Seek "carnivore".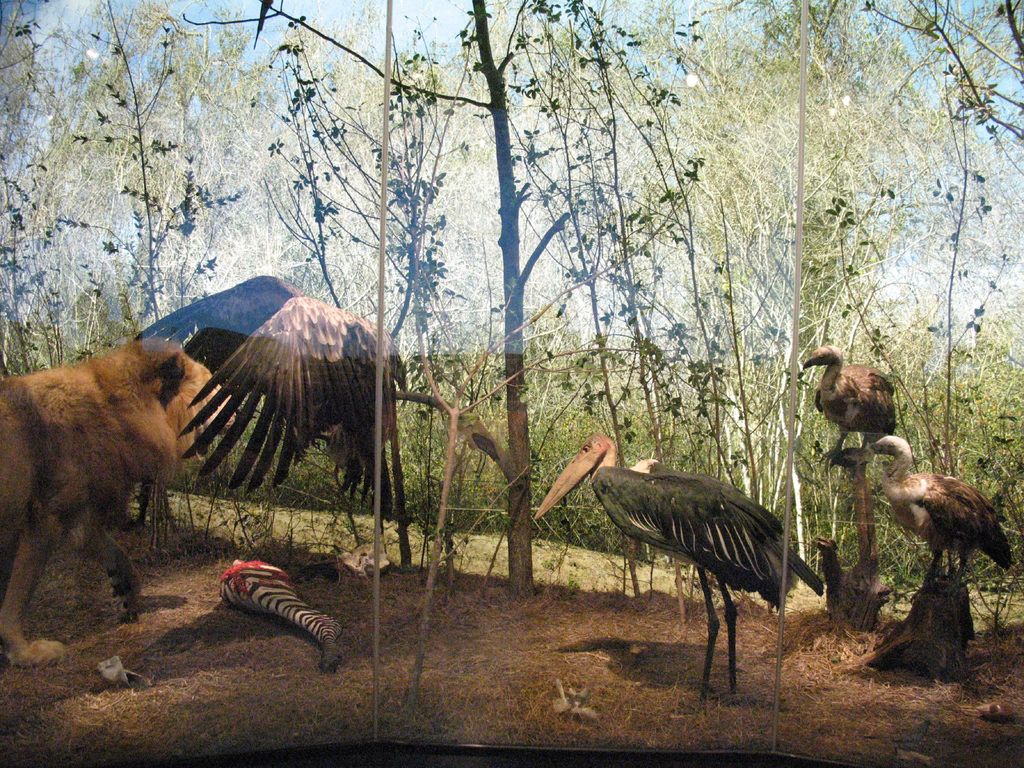
x1=138, y1=274, x2=404, y2=513.
